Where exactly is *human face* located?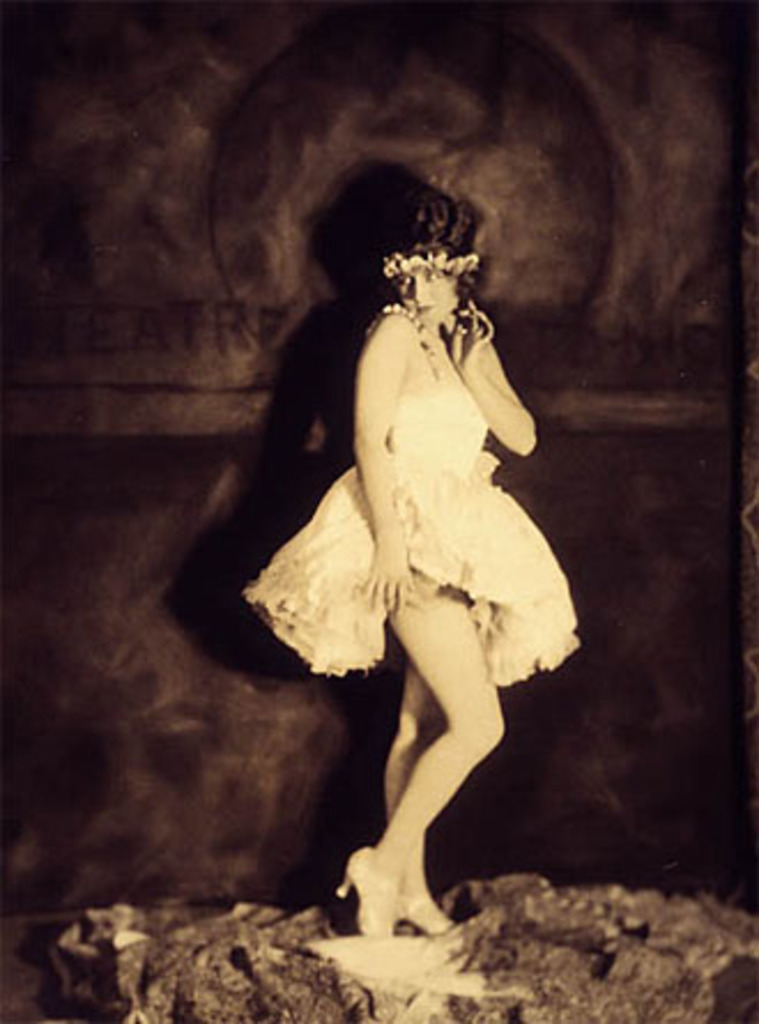
Its bounding box is x1=393 y1=262 x2=455 y2=320.
